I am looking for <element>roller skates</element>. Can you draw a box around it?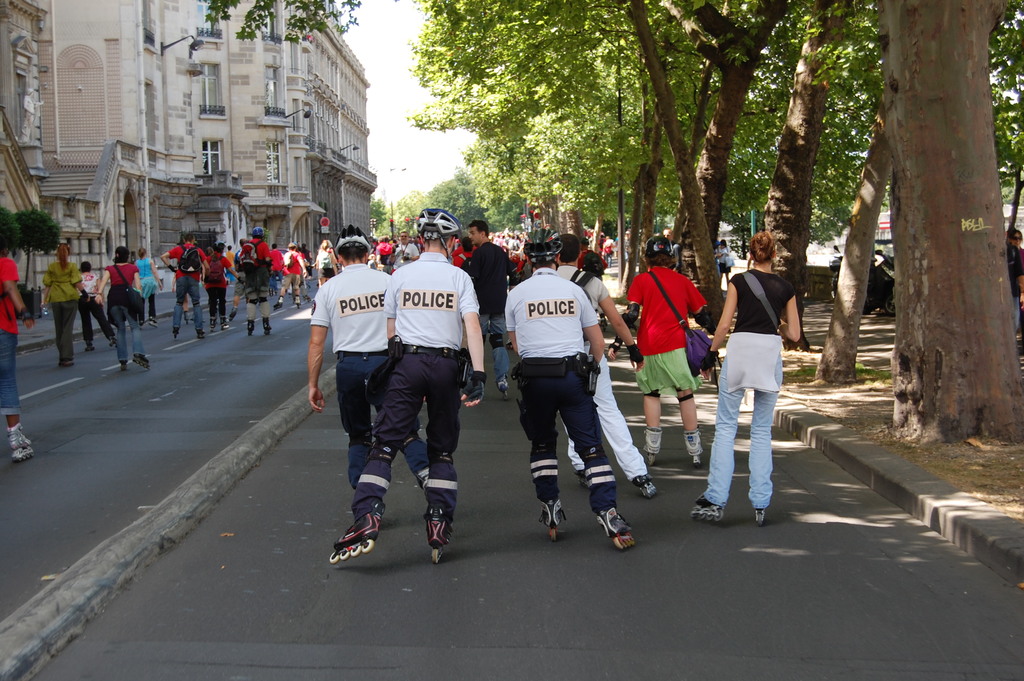
Sure, the bounding box is 148 316 160 331.
